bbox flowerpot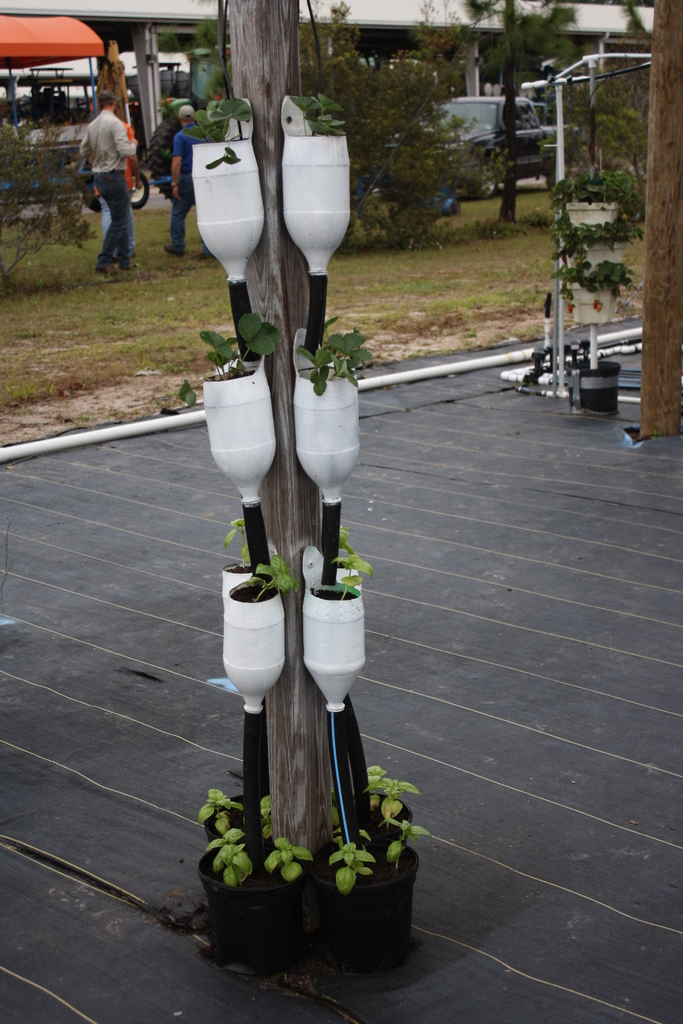
x1=572 y1=280 x2=611 y2=326
